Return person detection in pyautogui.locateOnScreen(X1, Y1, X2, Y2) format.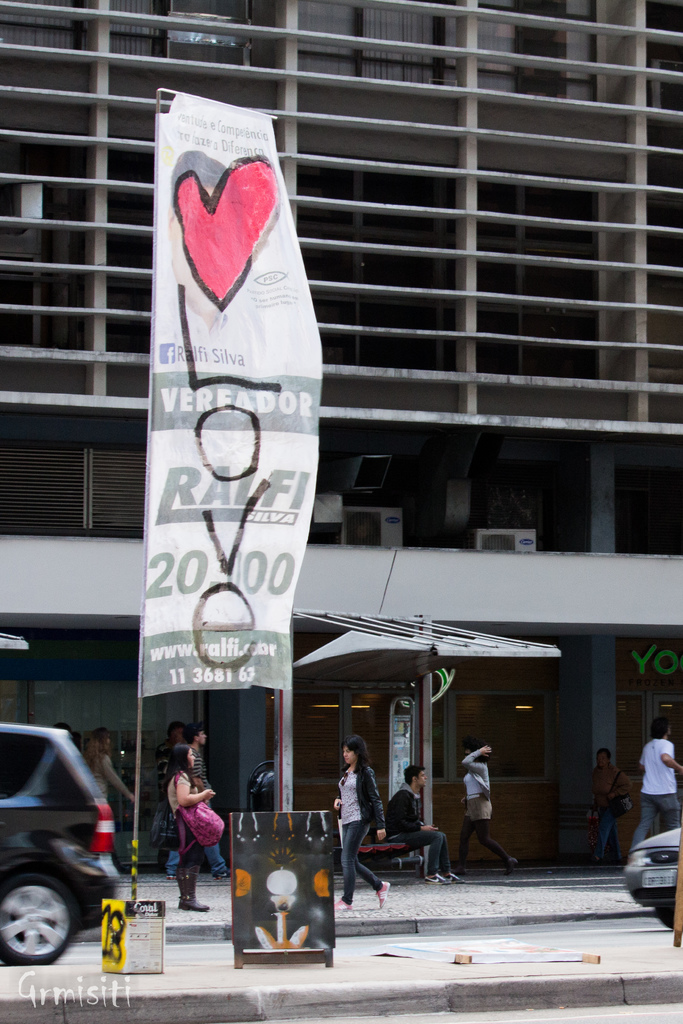
pyautogui.locateOnScreen(462, 746, 514, 860).
